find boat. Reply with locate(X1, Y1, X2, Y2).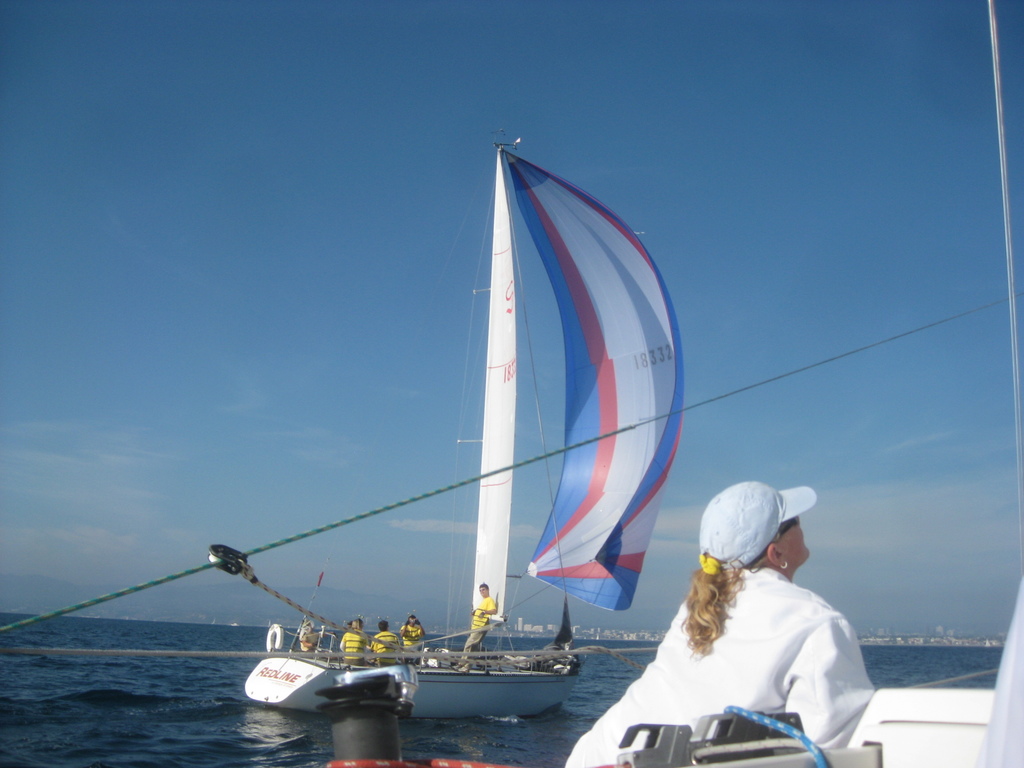
locate(148, 144, 722, 733).
